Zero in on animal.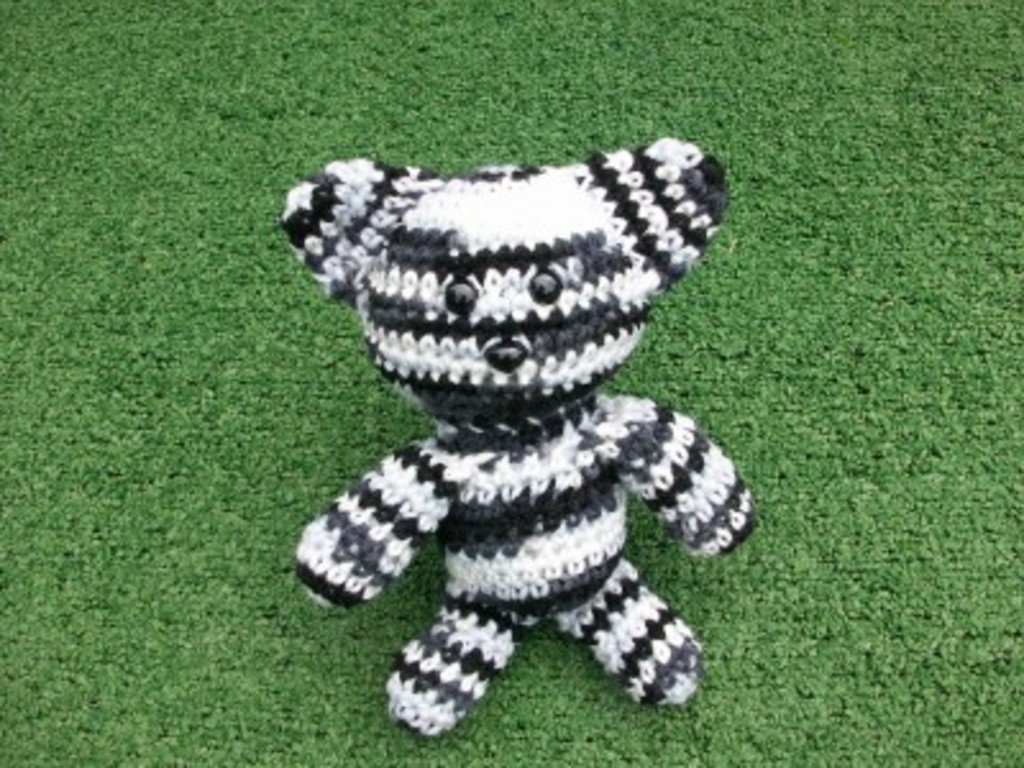
Zeroed in: select_region(279, 136, 760, 742).
